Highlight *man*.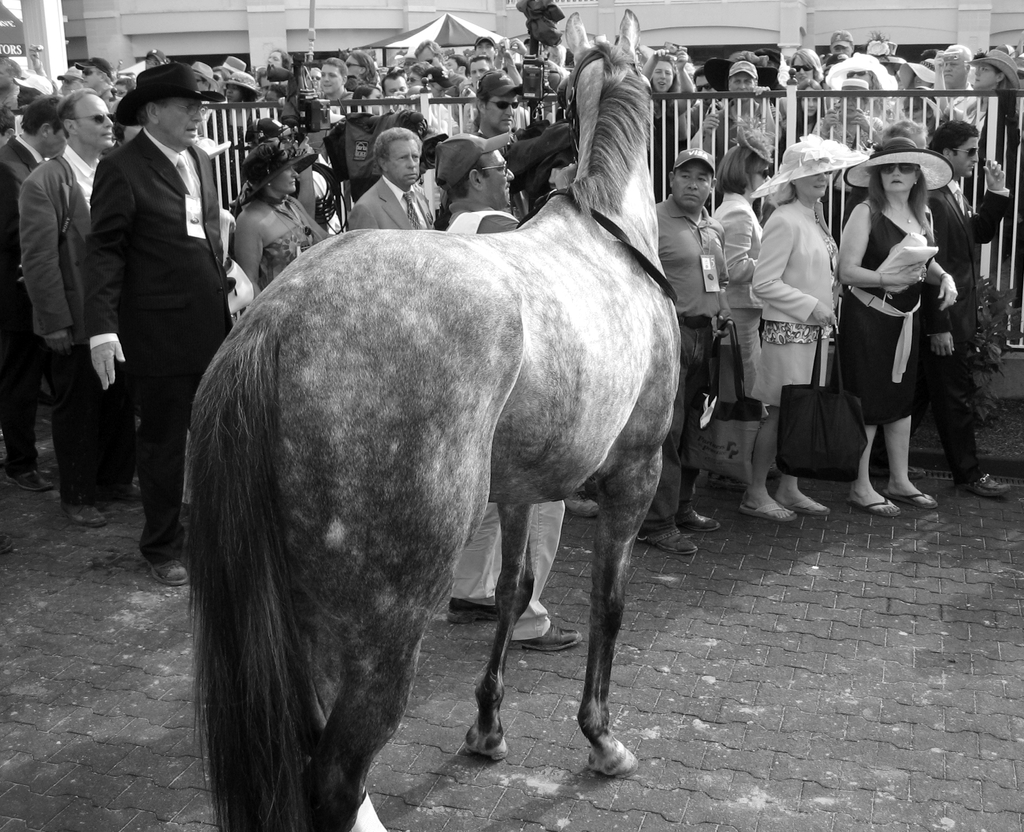
Highlighted region: (346, 127, 435, 229).
